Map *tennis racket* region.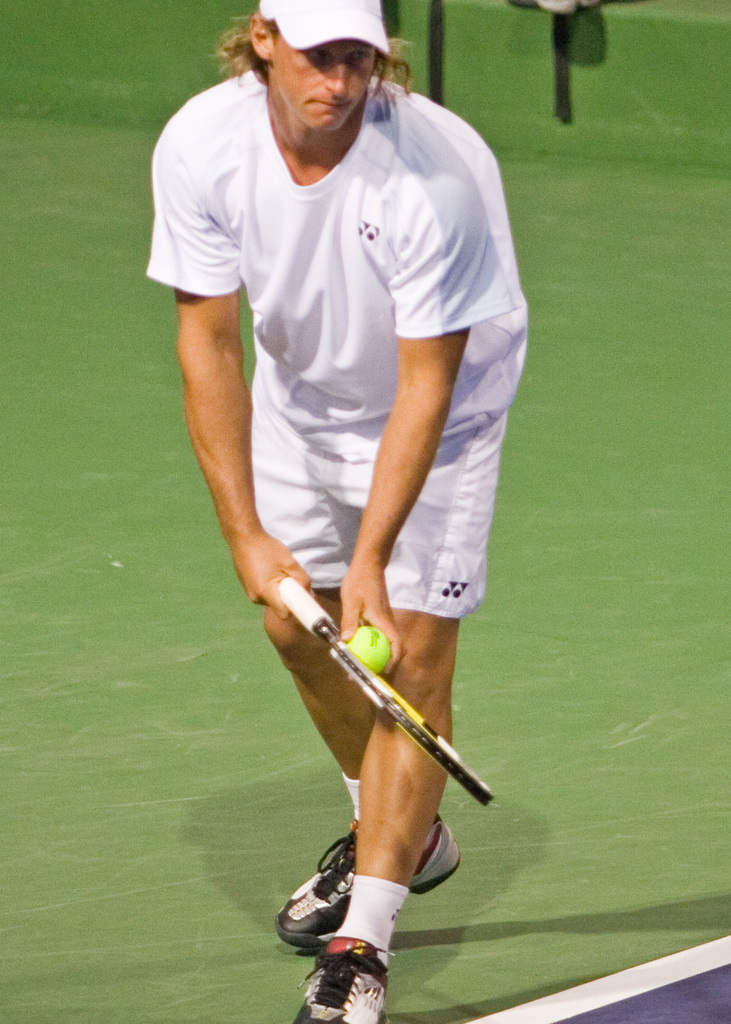
Mapped to 277/579/492/811.
